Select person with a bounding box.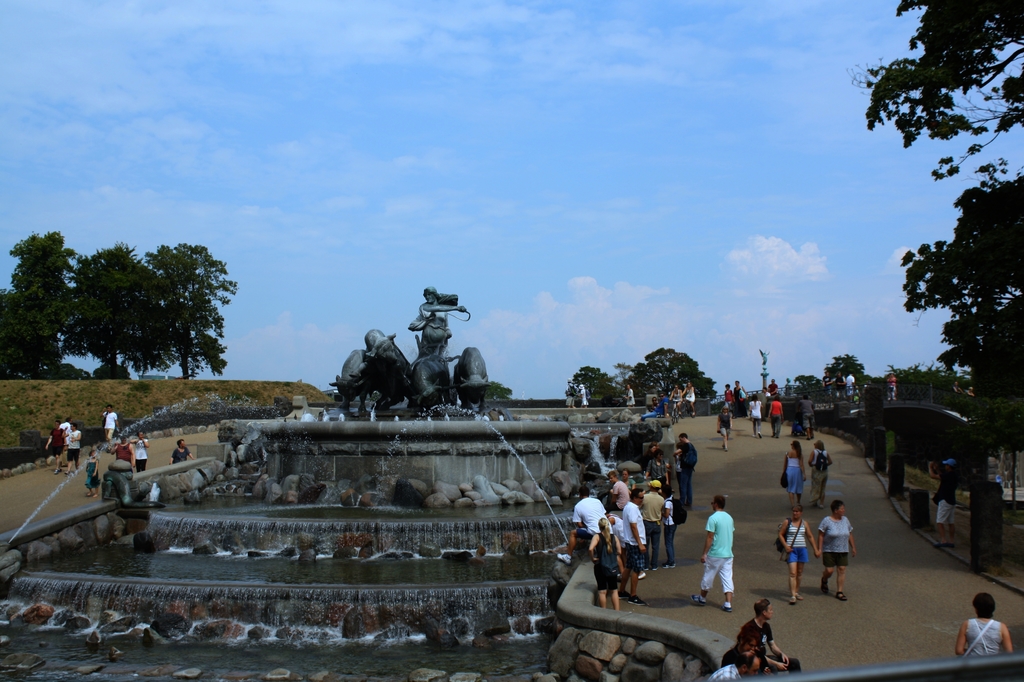
(776,503,823,600).
